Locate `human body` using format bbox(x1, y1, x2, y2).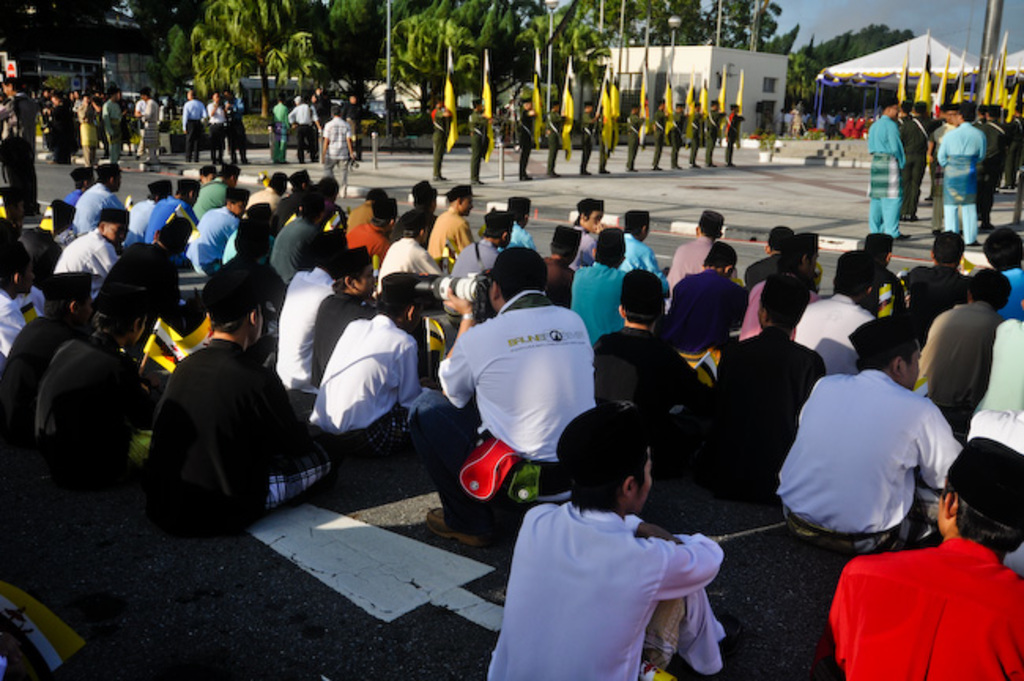
bbox(688, 106, 704, 154).
